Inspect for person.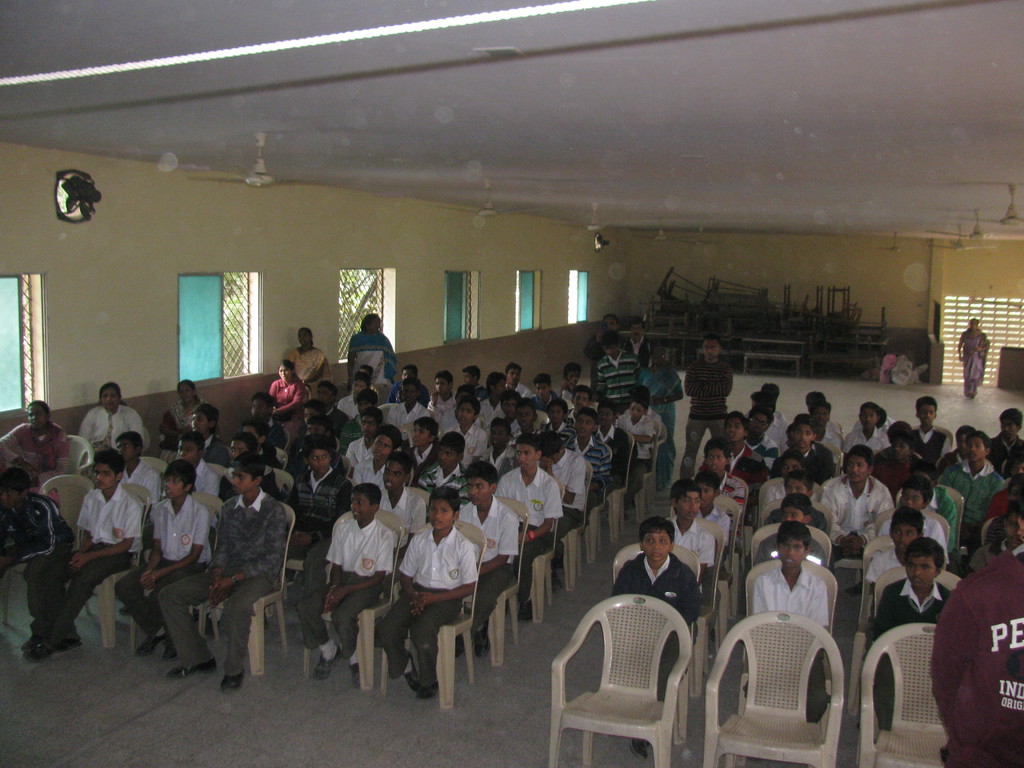
Inspection: 344,404,388,473.
